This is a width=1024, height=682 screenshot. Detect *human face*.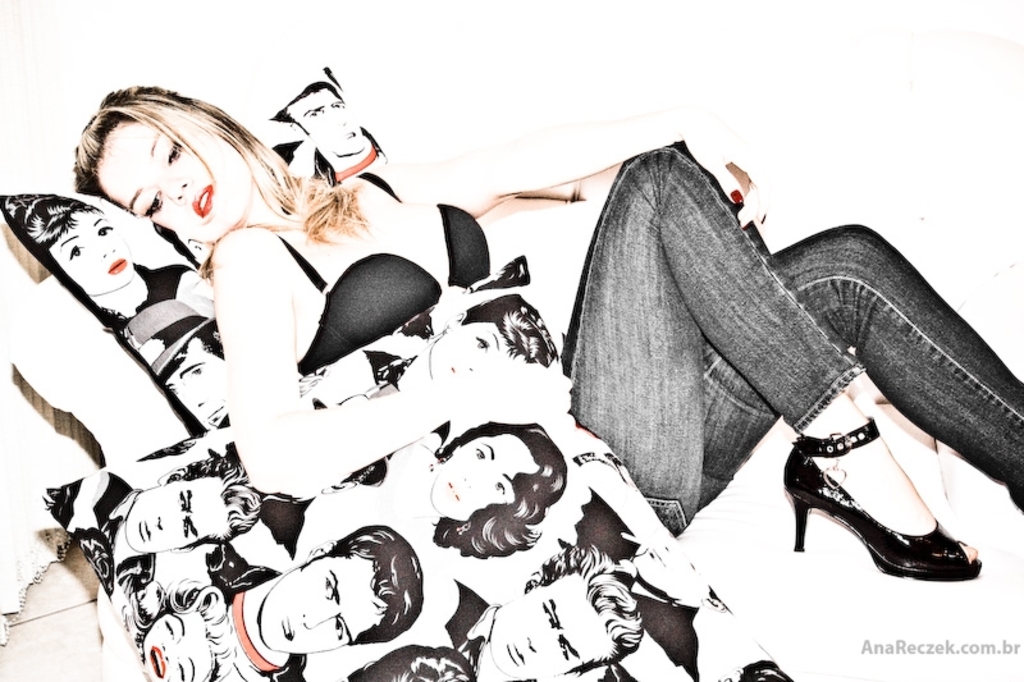
x1=492, y1=572, x2=609, y2=681.
